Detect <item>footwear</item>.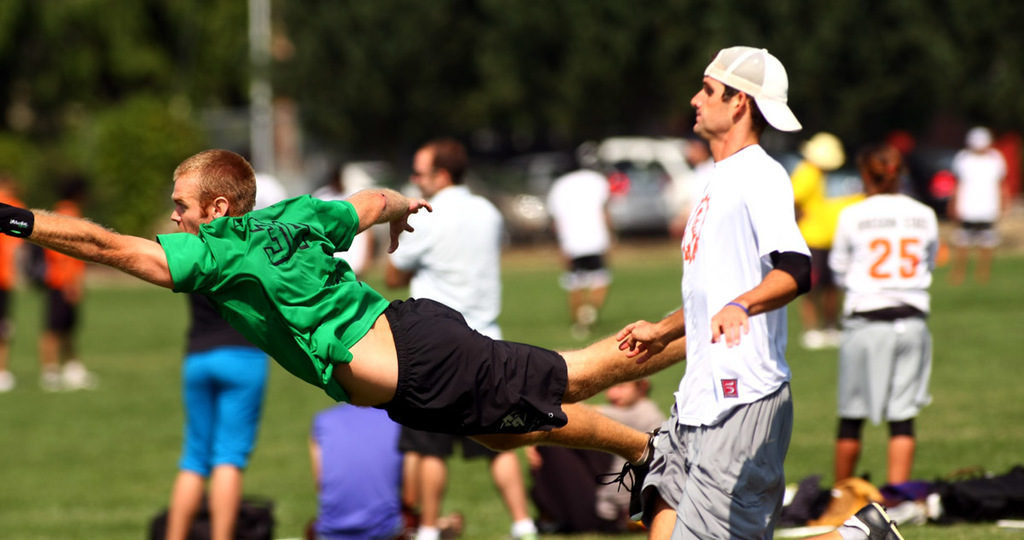
Detected at <region>855, 502, 907, 539</region>.
